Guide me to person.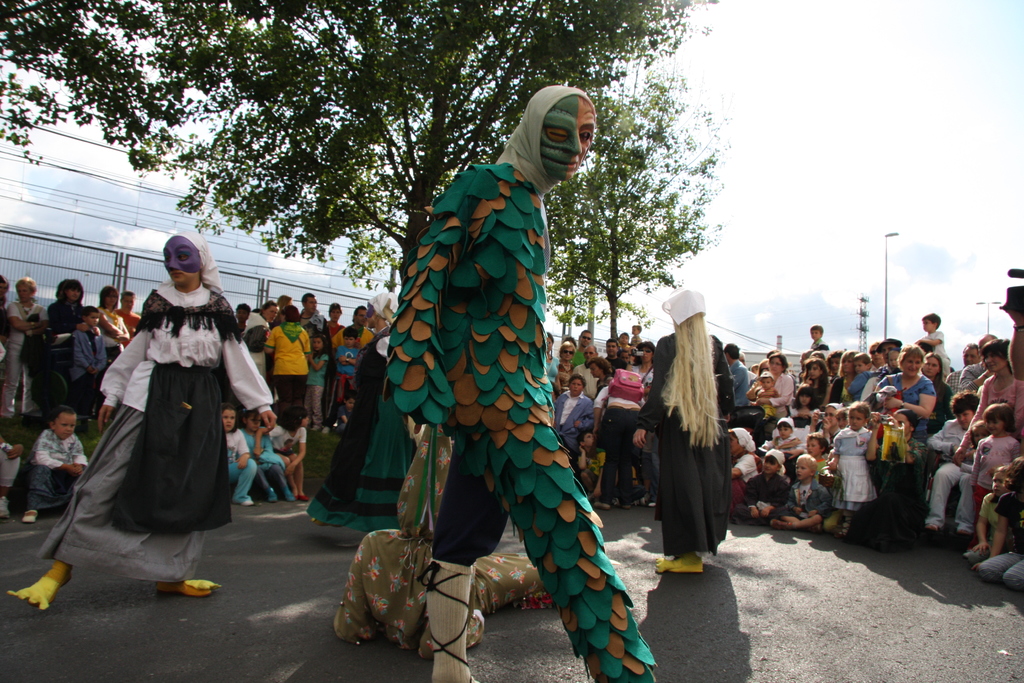
Guidance: rect(828, 352, 856, 397).
